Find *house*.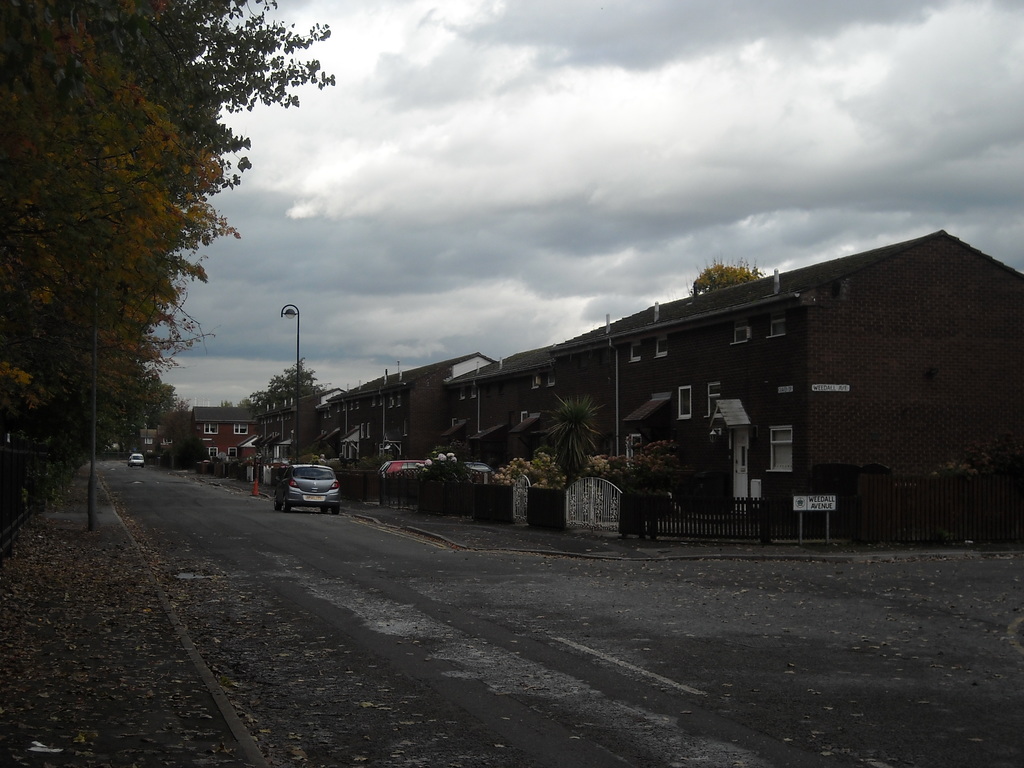
detection(453, 348, 571, 478).
